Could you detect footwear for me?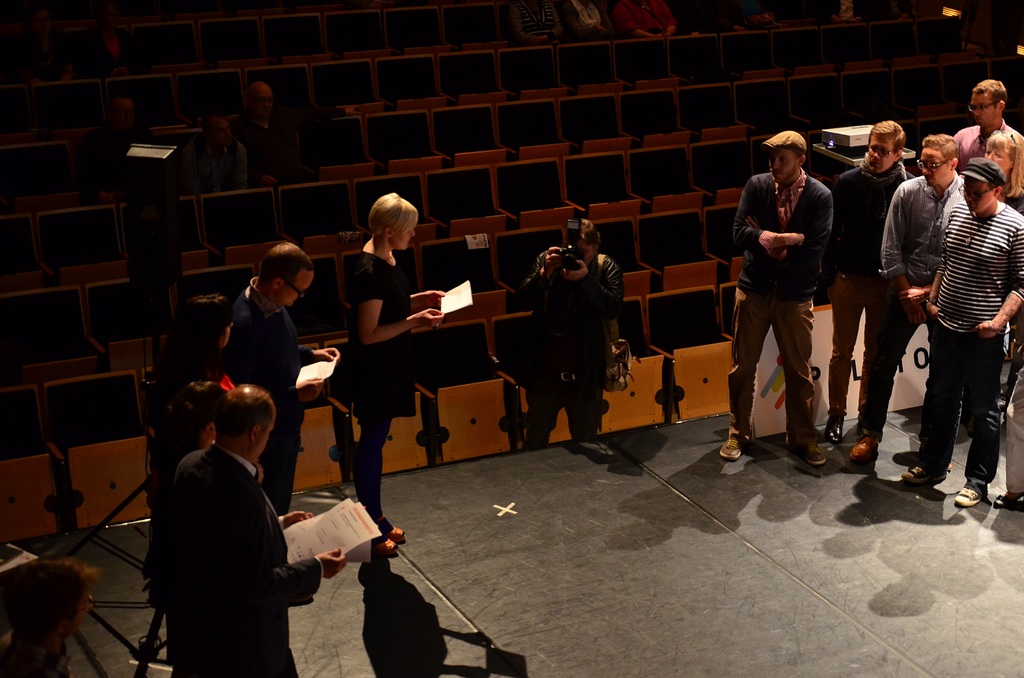
Detection result: box(818, 410, 845, 458).
